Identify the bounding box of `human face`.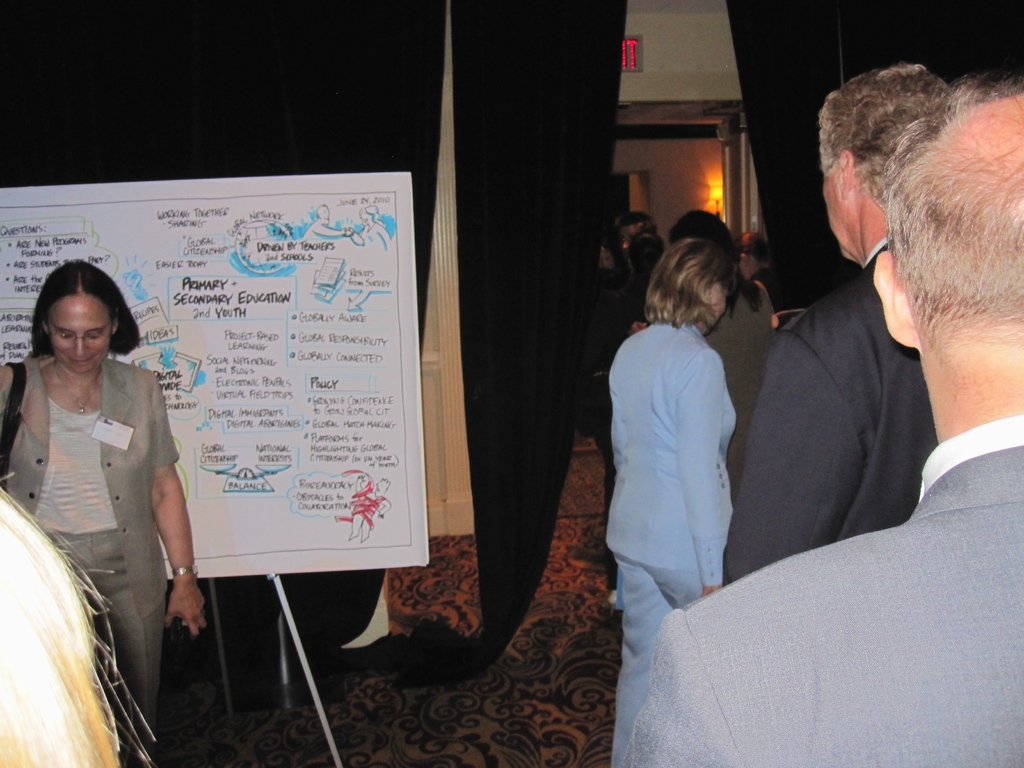
45/301/112/373.
